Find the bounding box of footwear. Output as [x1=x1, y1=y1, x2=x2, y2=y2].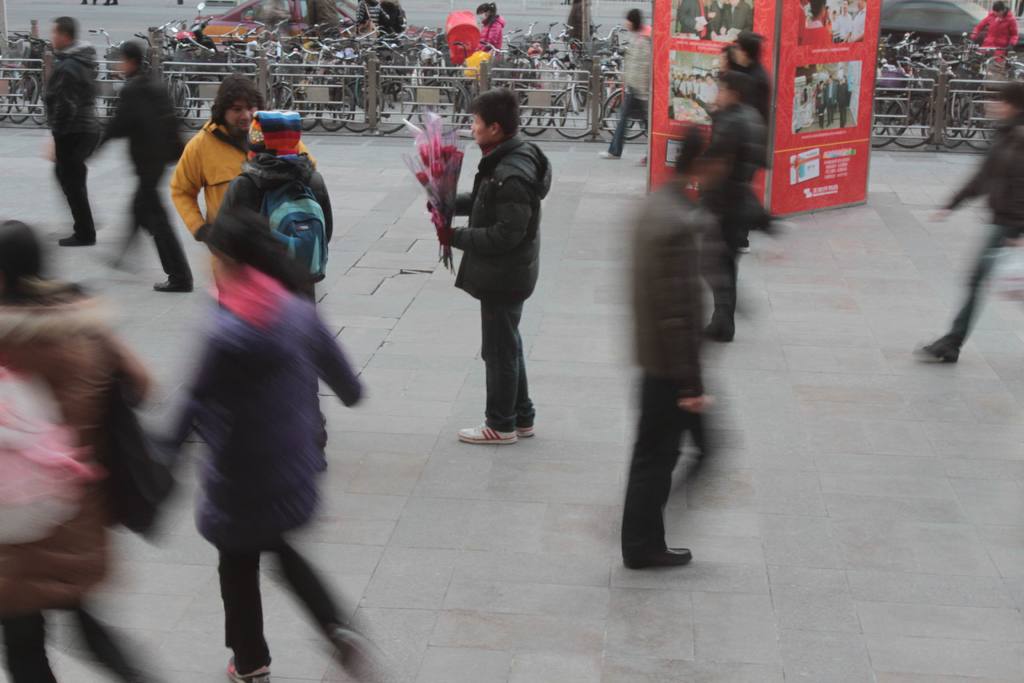
[x1=621, y1=543, x2=695, y2=568].
